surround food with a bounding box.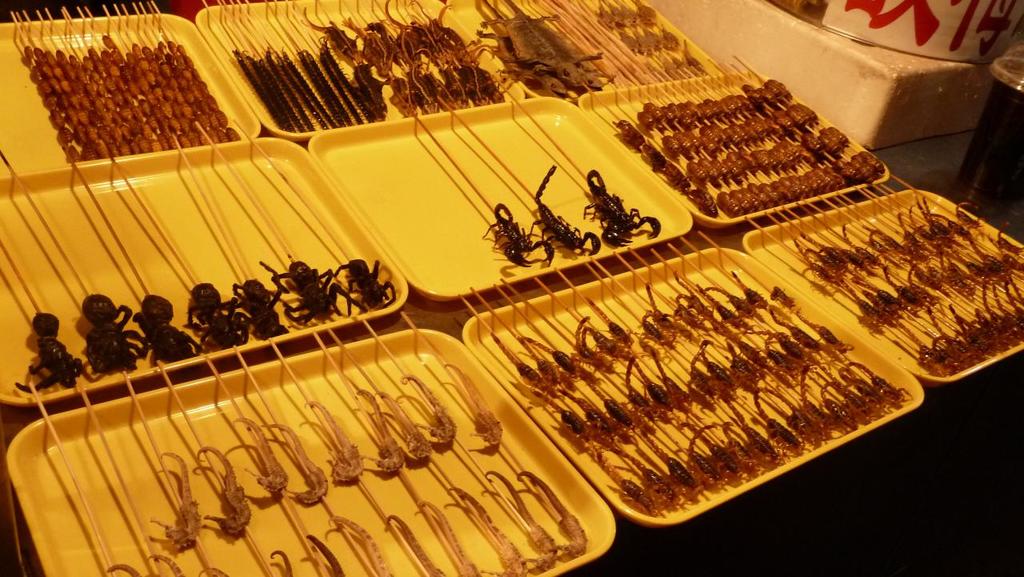
rect(23, 30, 239, 164).
